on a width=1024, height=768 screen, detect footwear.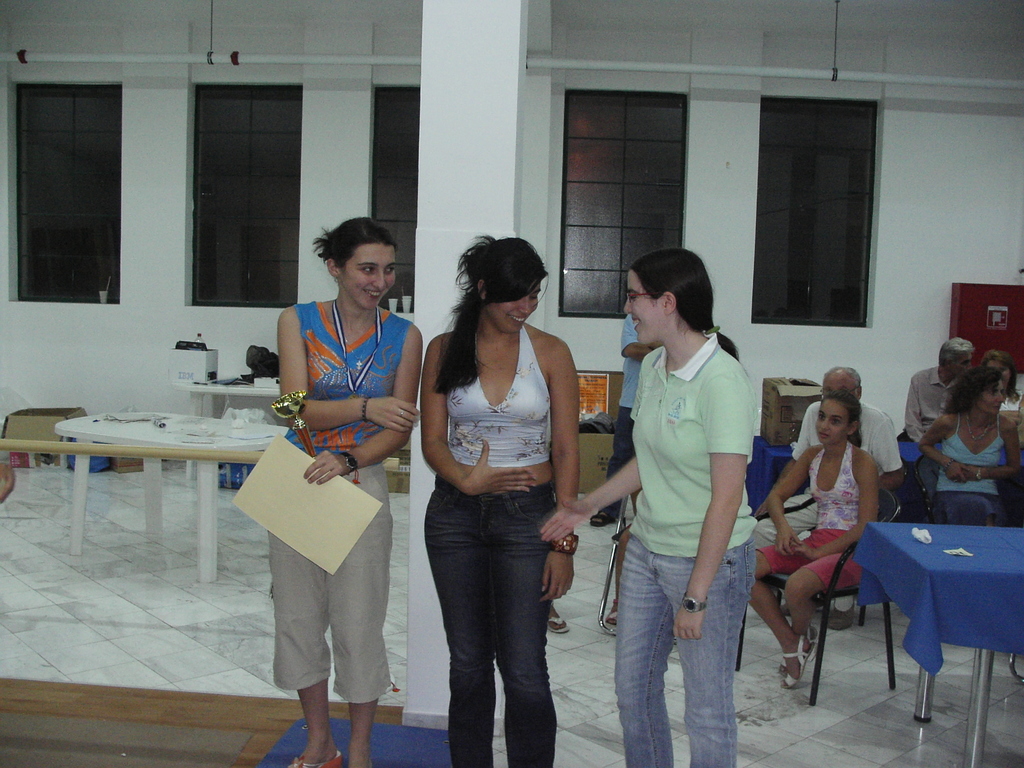
{"x1": 294, "y1": 746, "x2": 349, "y2": 767}.
